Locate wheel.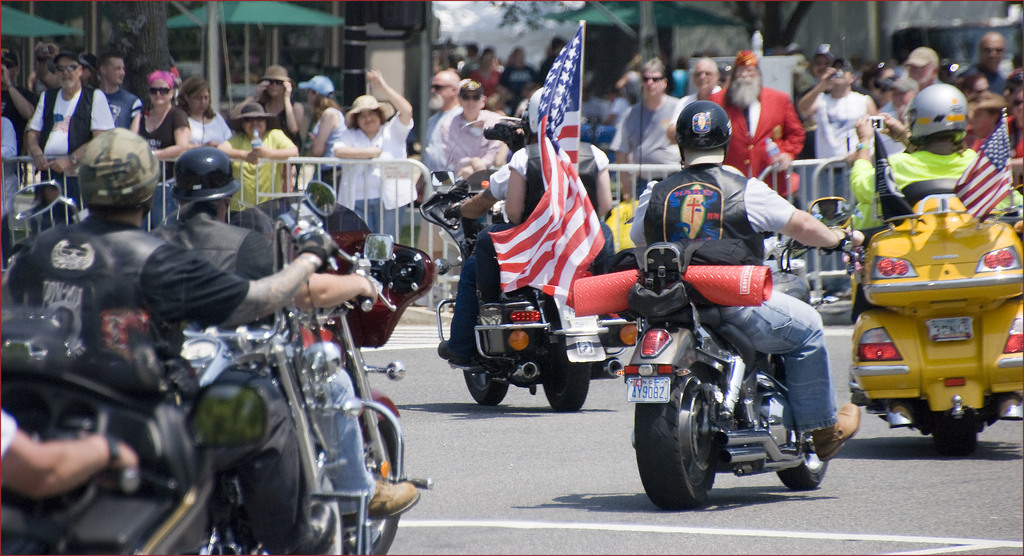
Bounding box: (x1=653, y1=363, x2=732, y2=503).
